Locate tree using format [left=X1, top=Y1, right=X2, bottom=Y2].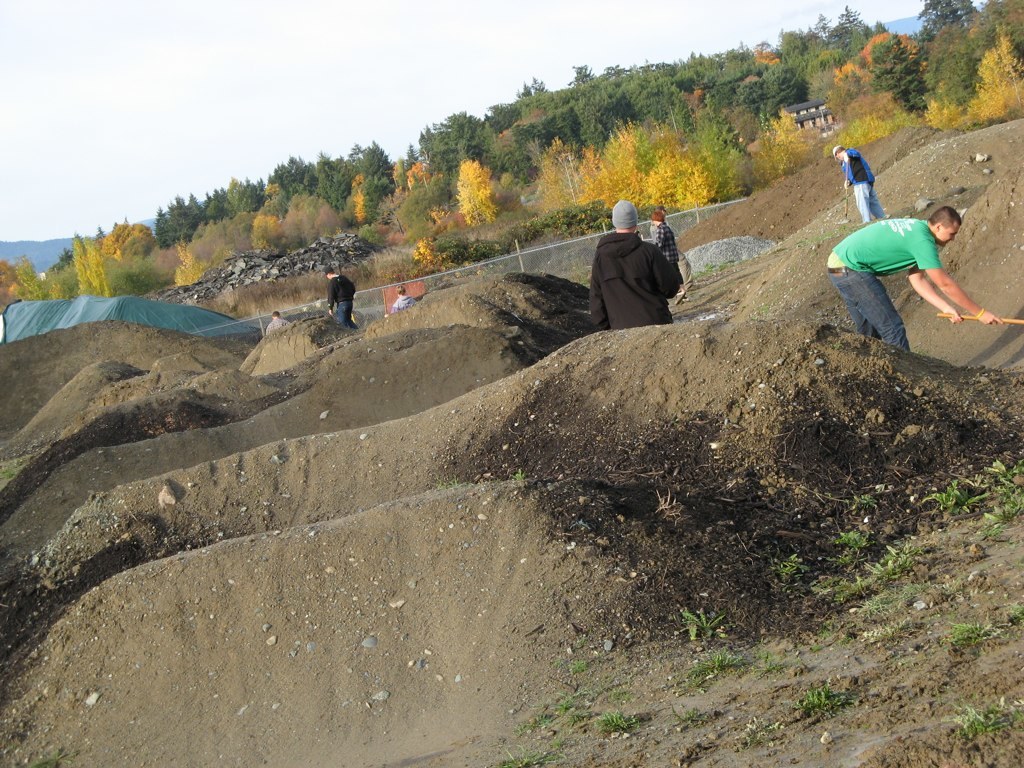
[left=424, top=112, right=506, bottom=174].
